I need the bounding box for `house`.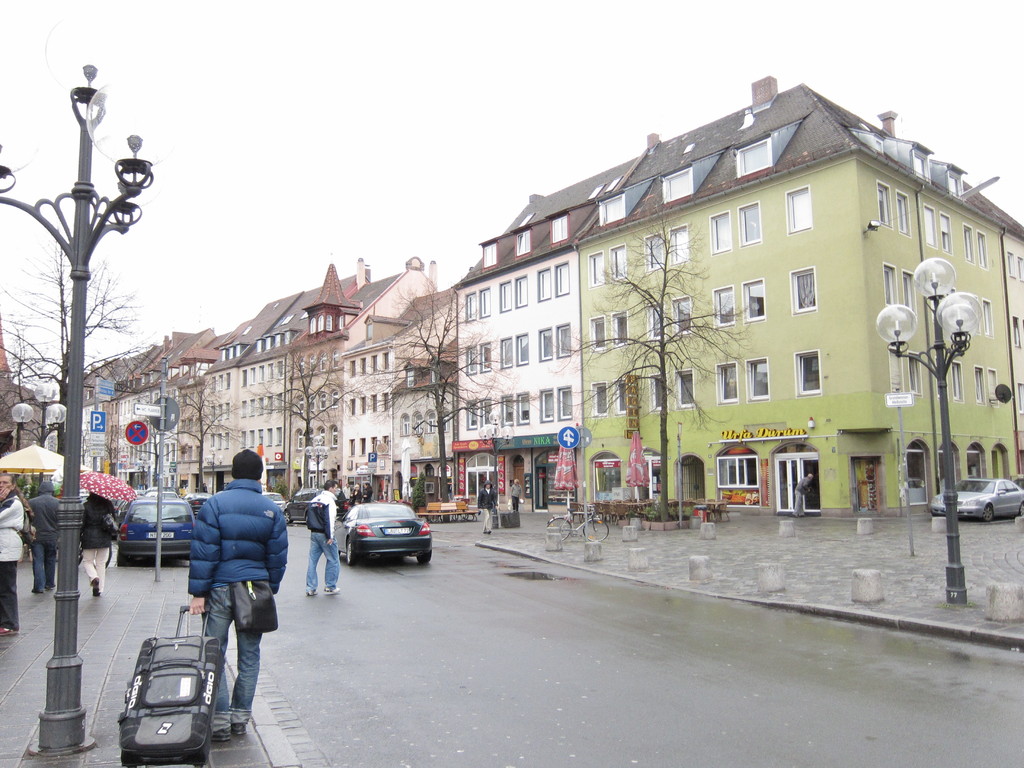
Here it is: (x1=313, y1=264, x2=426, y2=483).
